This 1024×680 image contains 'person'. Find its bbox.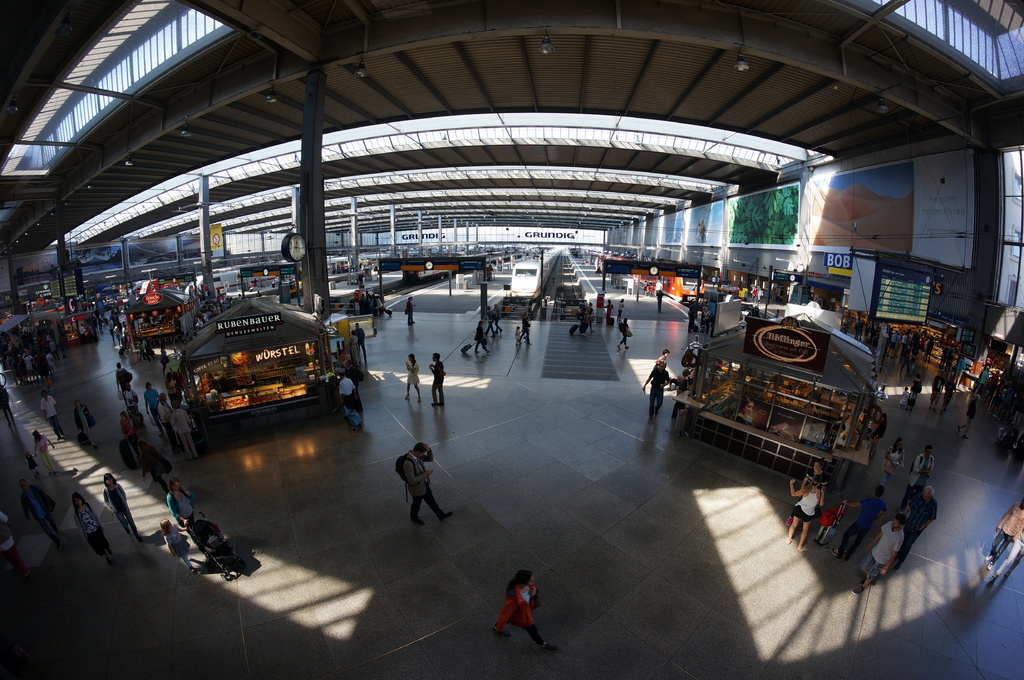
rect(120, 324, 130, 339).
